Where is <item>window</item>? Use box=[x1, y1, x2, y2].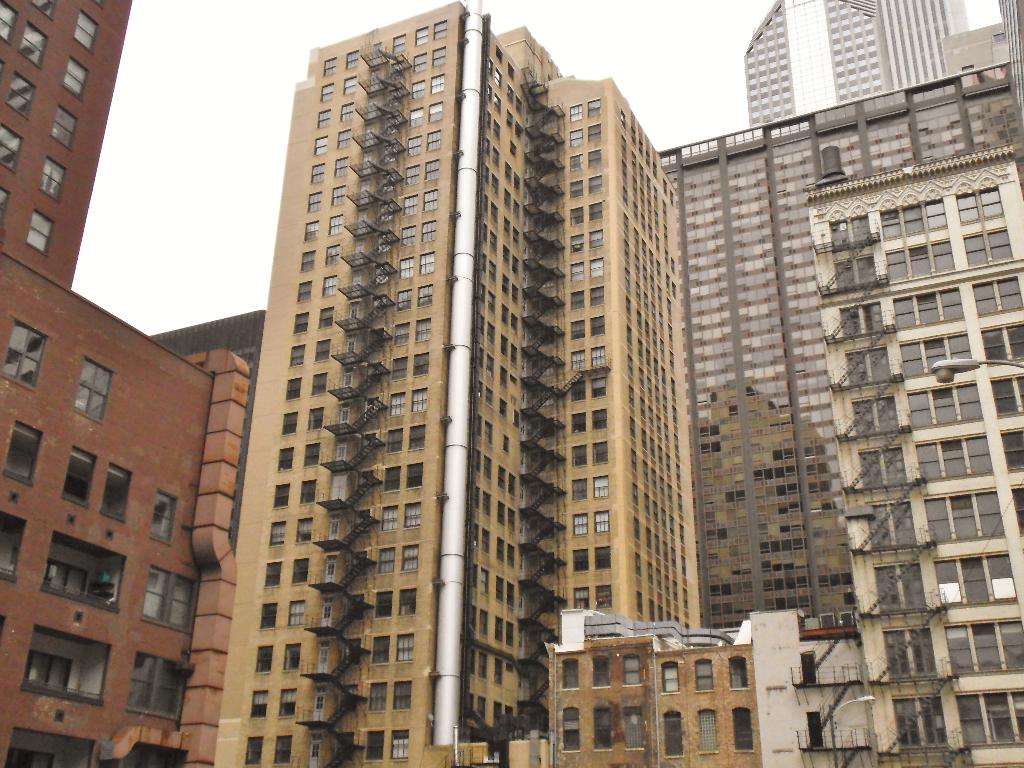
box=[599, 589, 612, 604].
